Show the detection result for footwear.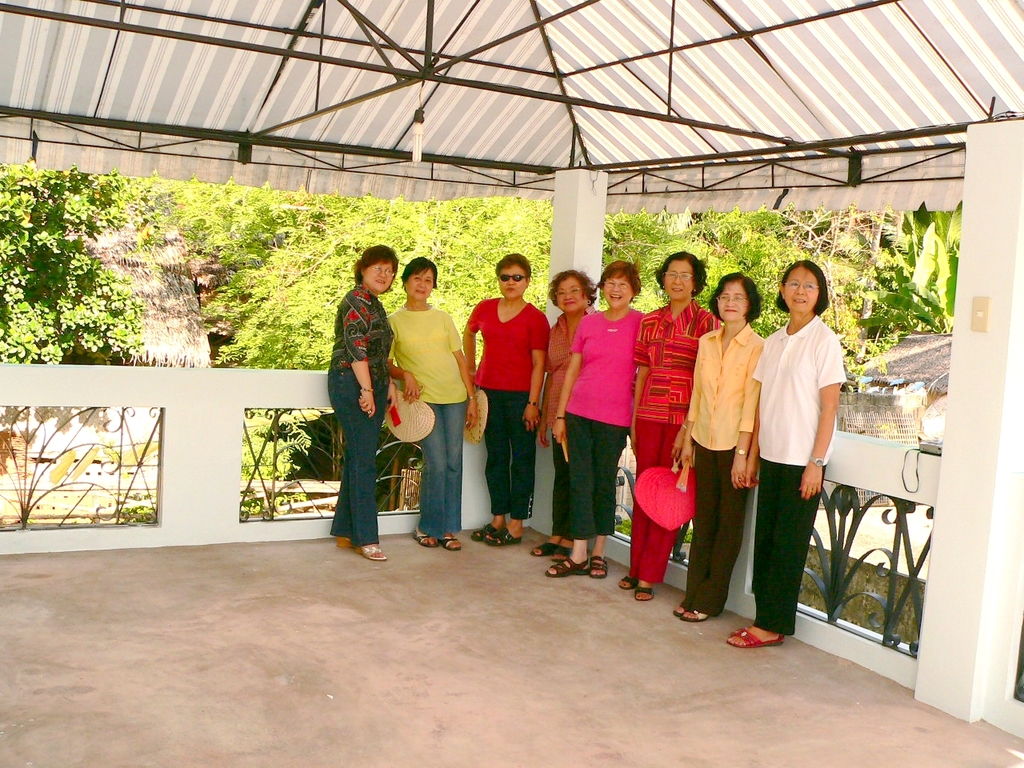
482:526:524:546.
